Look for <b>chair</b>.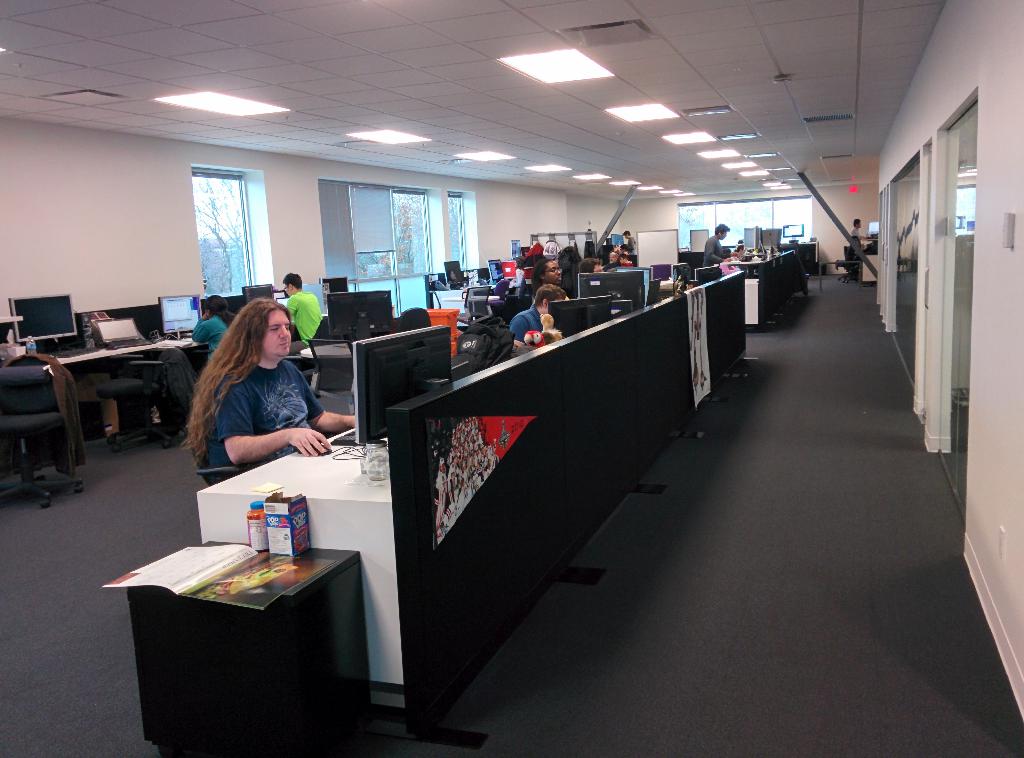
Found: locate(95, 345, 173, 454).
